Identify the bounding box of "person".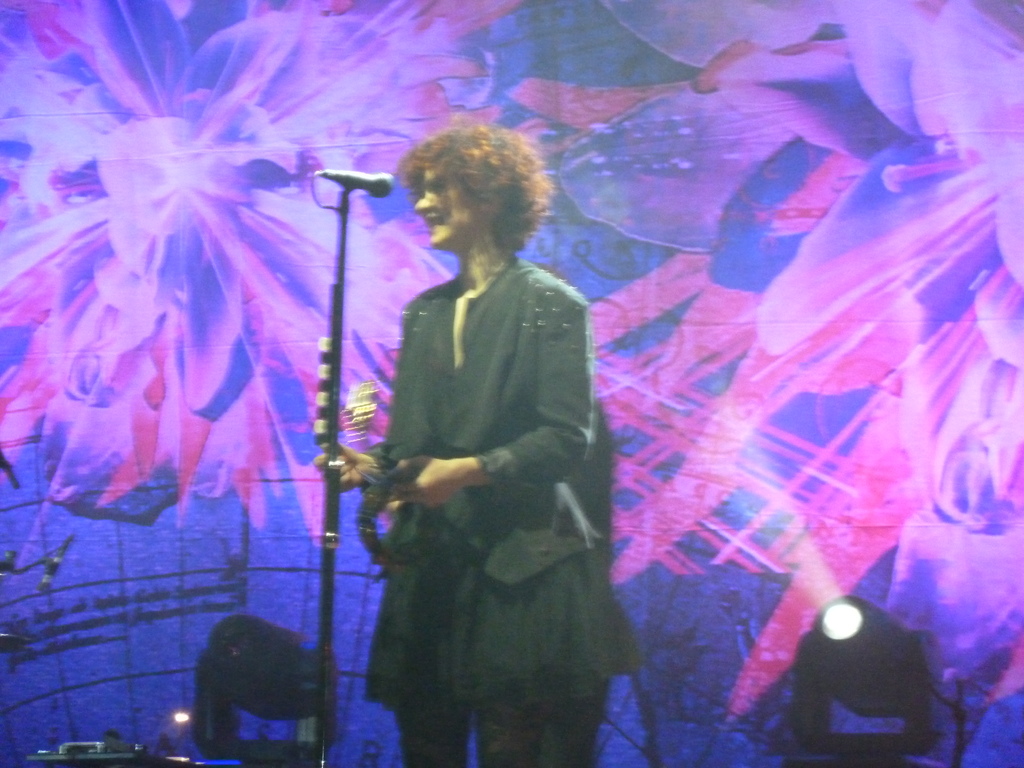
bbox=[310, 123, 623, 767].
